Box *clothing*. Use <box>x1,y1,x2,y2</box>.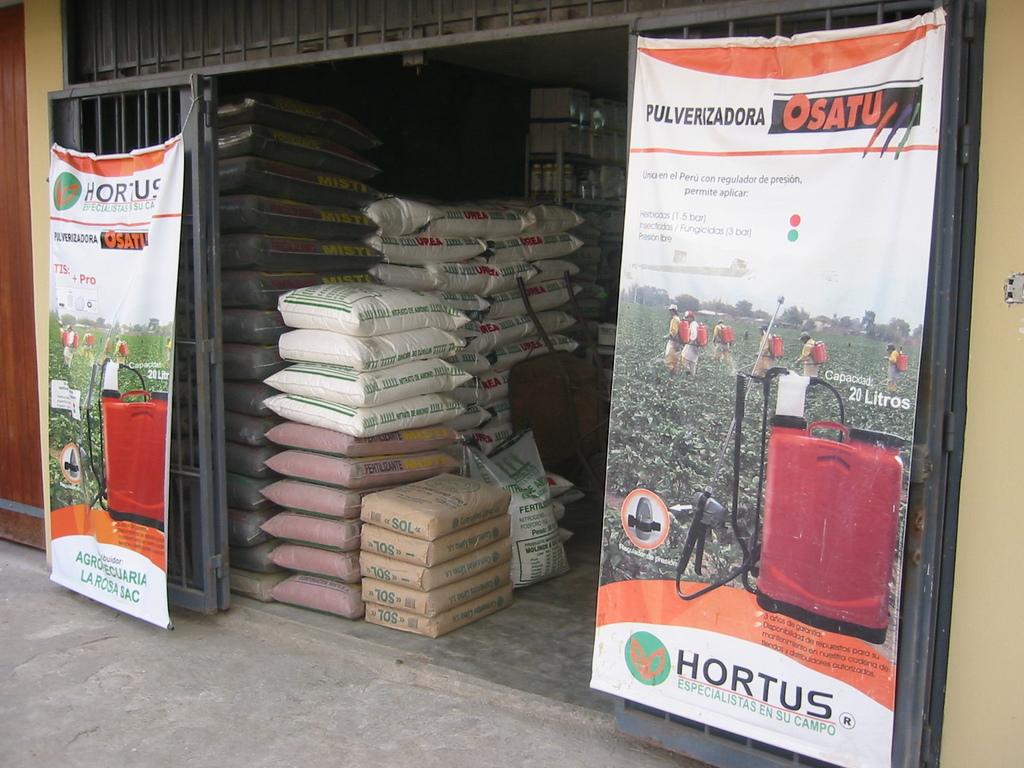
<box>63,332,74,365</box>.
